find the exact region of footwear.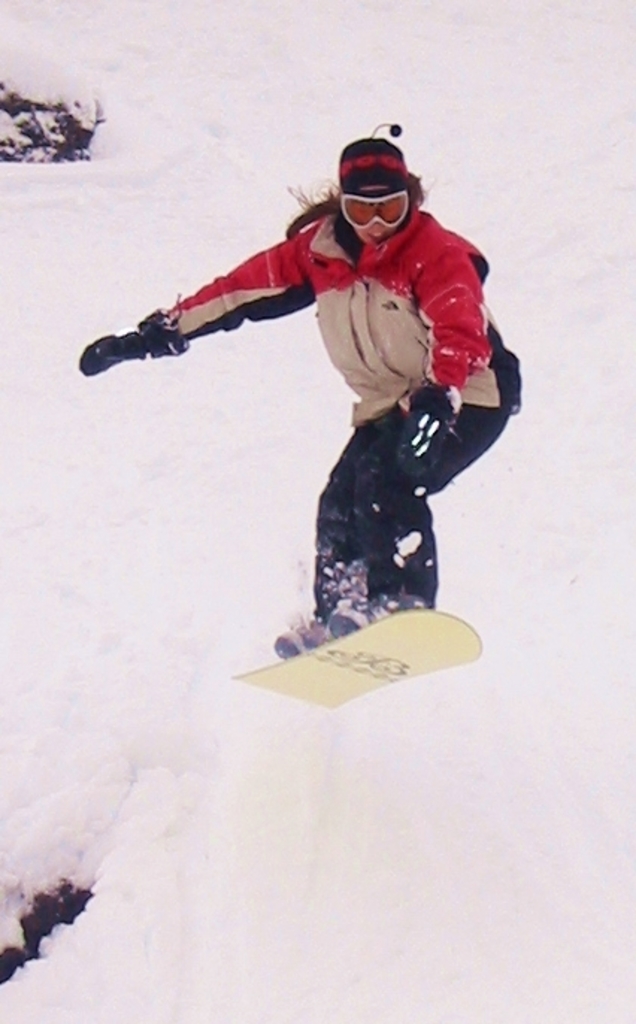
Exact region: (x1=272, y1=616, x2=331, y2=654).
